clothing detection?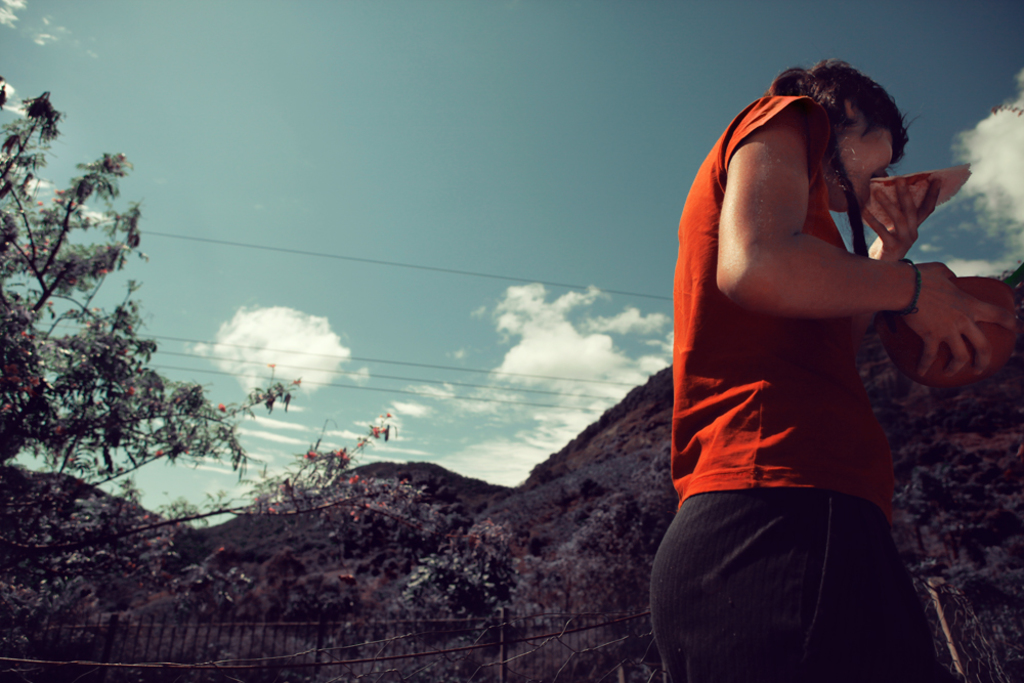
679 126 955 581
